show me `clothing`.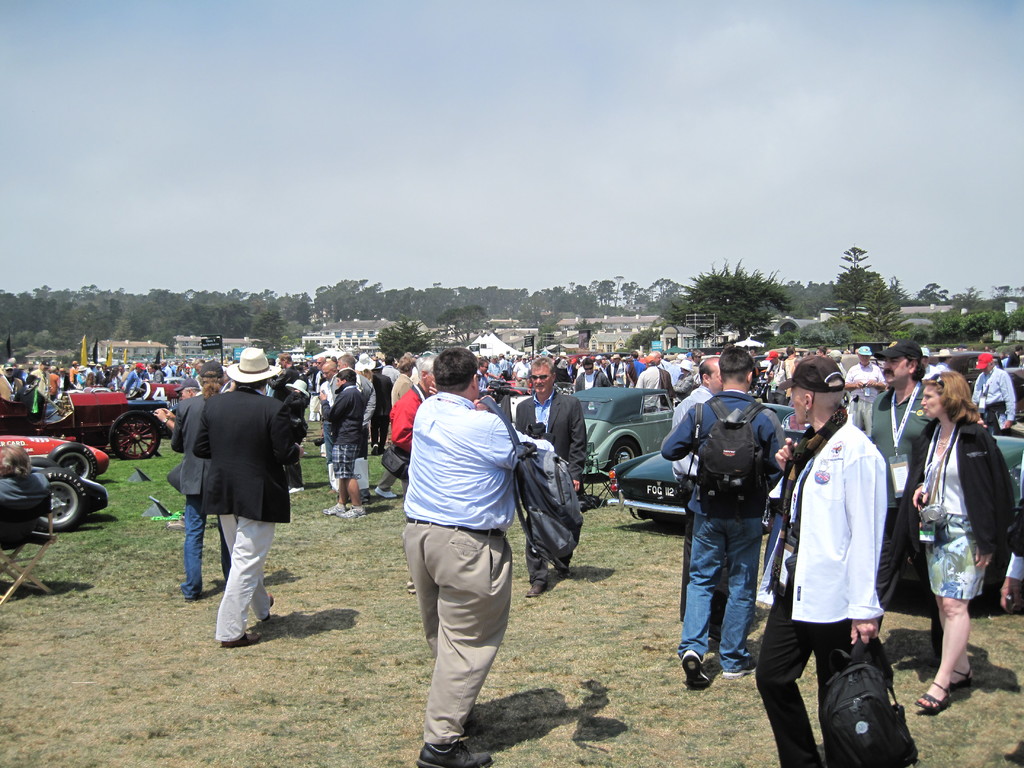
`clothing` is here: <box>509,388,589,590</box>.
